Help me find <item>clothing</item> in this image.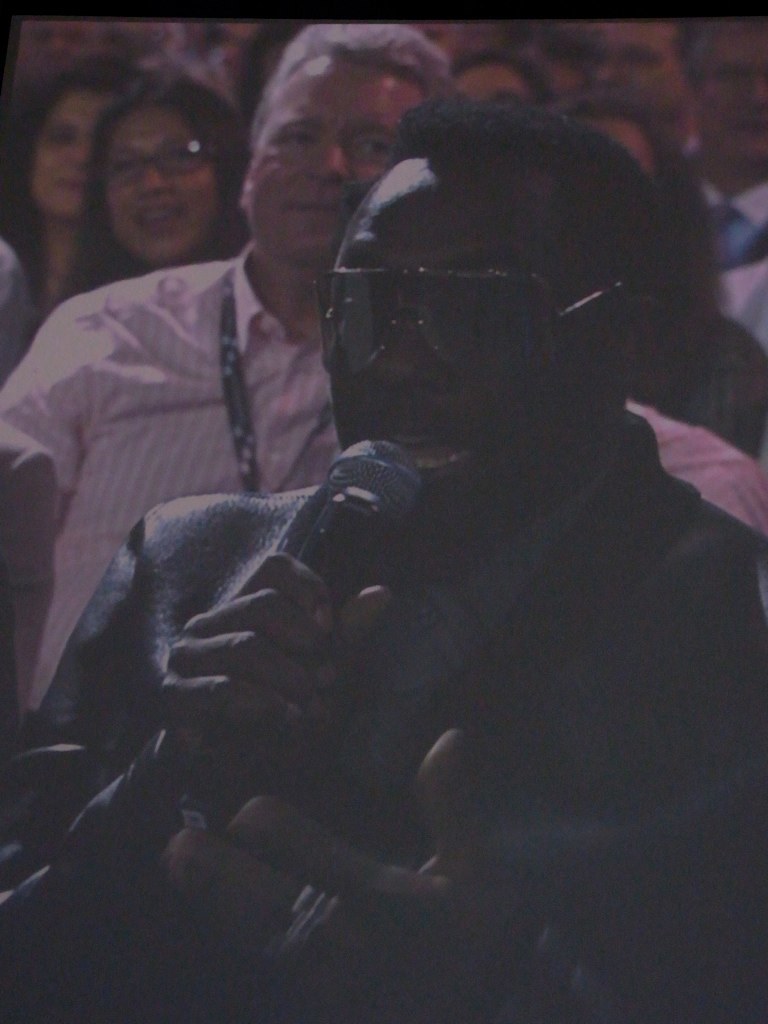
Found it: region(0, 243, 767, 725).
